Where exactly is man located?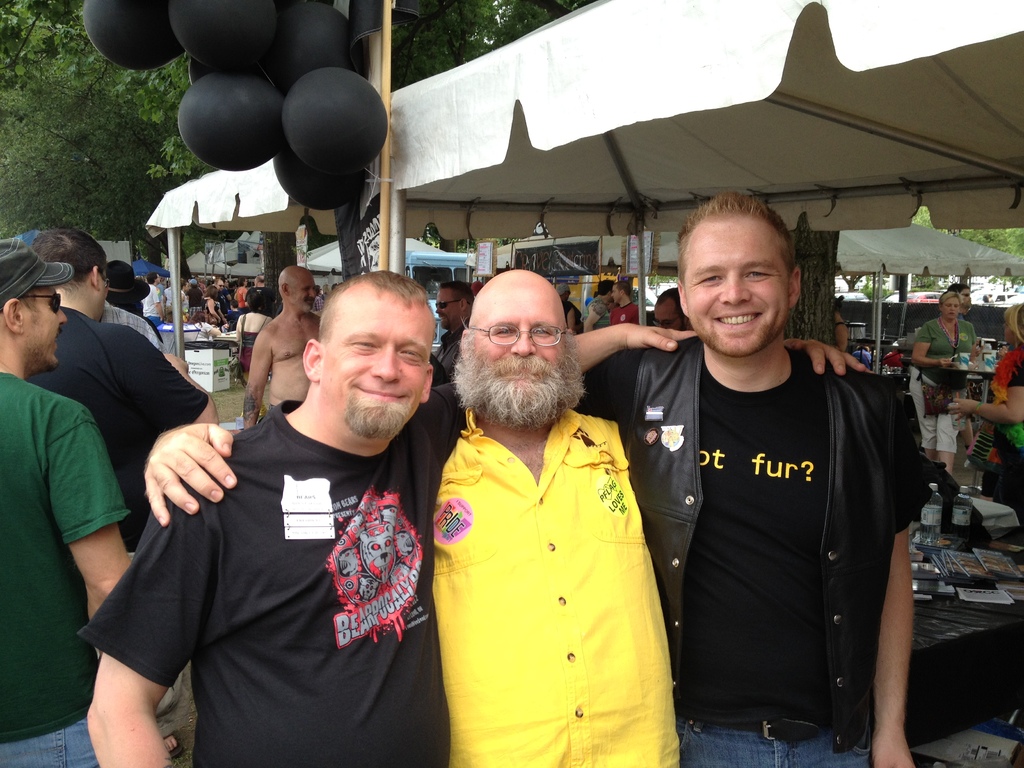
Its bounding box is 239 263 324 431.
